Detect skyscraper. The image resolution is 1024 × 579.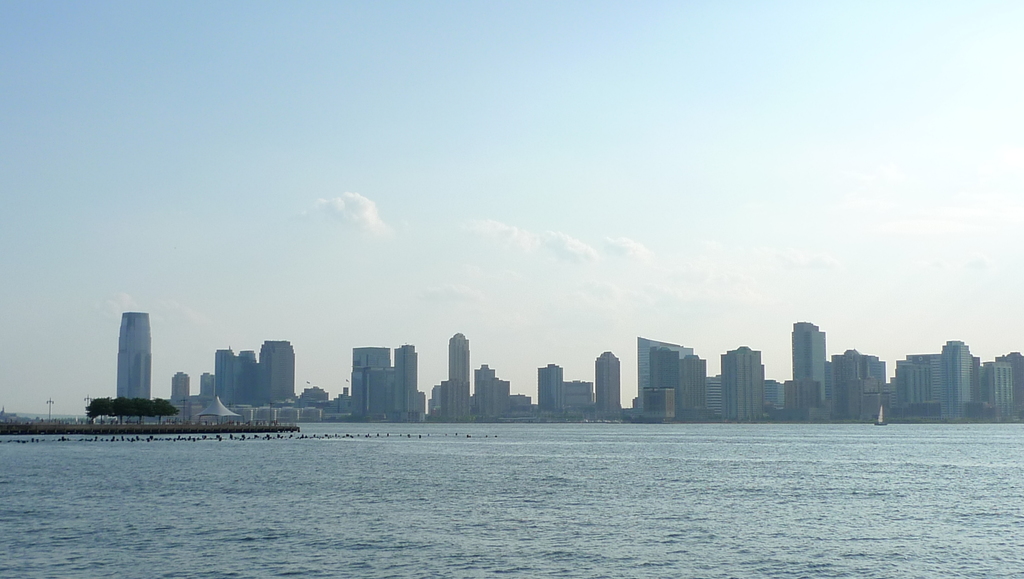
left=541, top=355, right=564, bottom=418.
